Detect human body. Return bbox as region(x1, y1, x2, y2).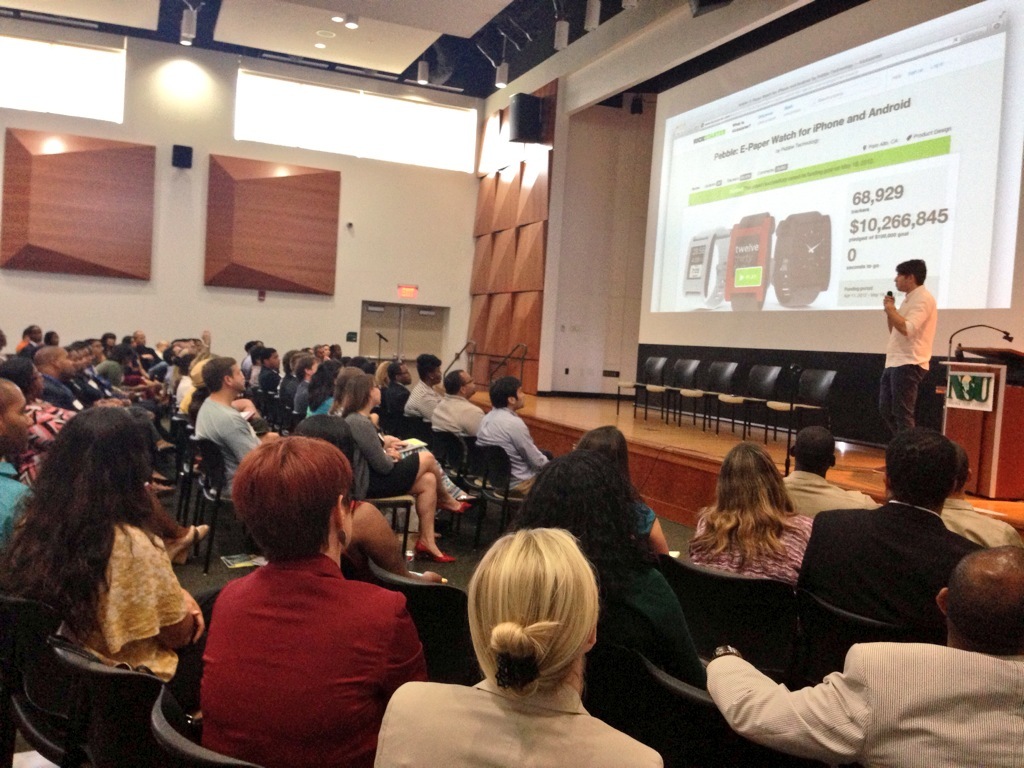
region(567, 468, 658, 562).
